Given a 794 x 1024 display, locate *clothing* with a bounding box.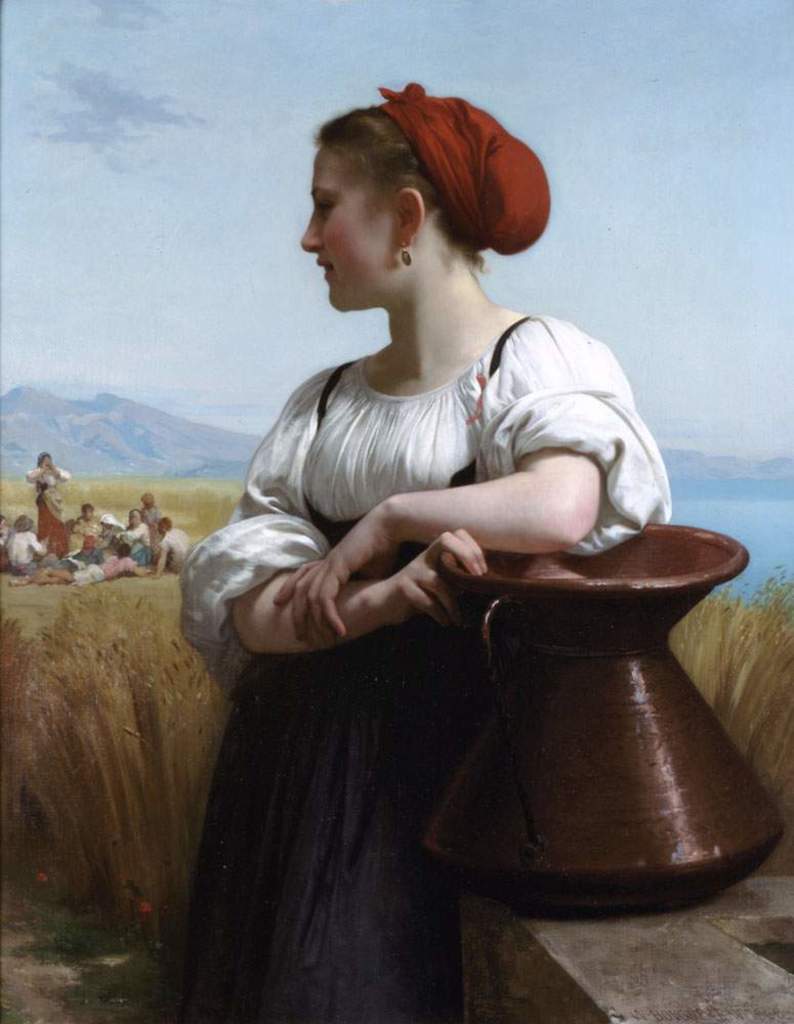
Located: <bbox>172, 493, 515, 1018</bbox>.
